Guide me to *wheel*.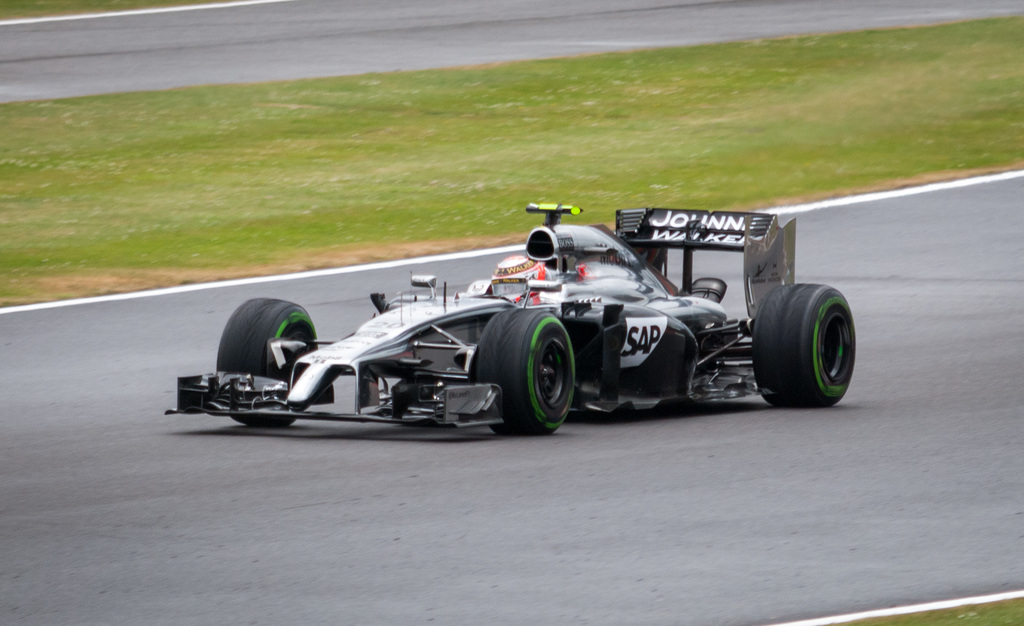
Guidance: bbox=(216, 294, 318, 426).
